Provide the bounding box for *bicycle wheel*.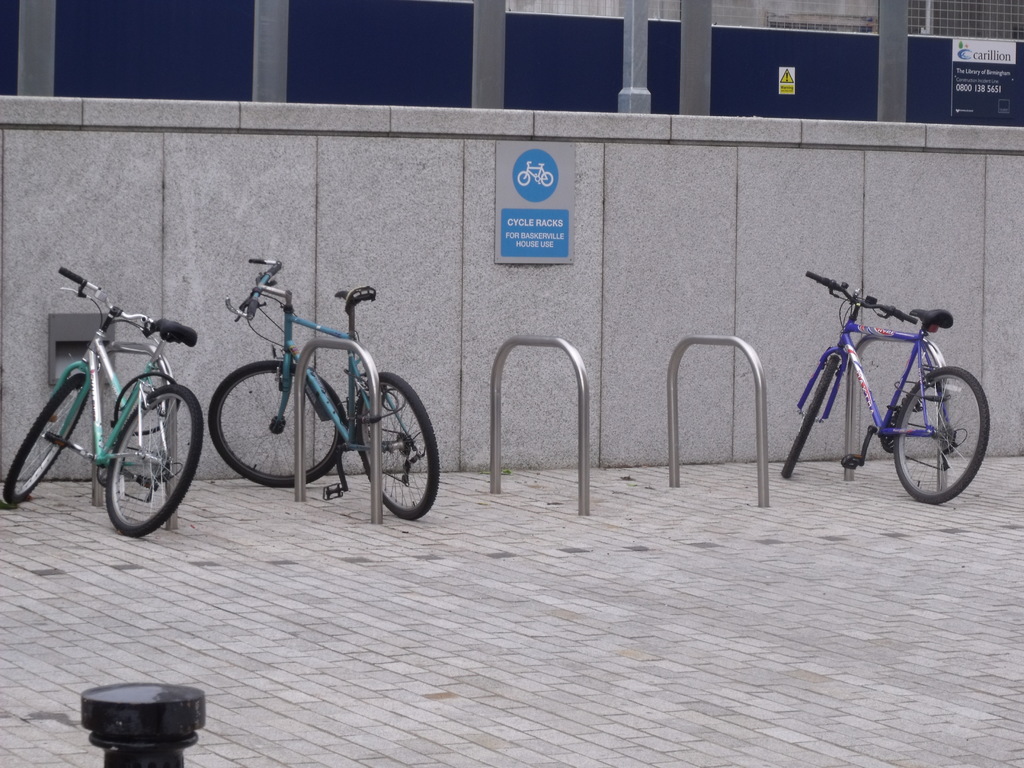
(left=779, top=352, right=838, bottom=479).
